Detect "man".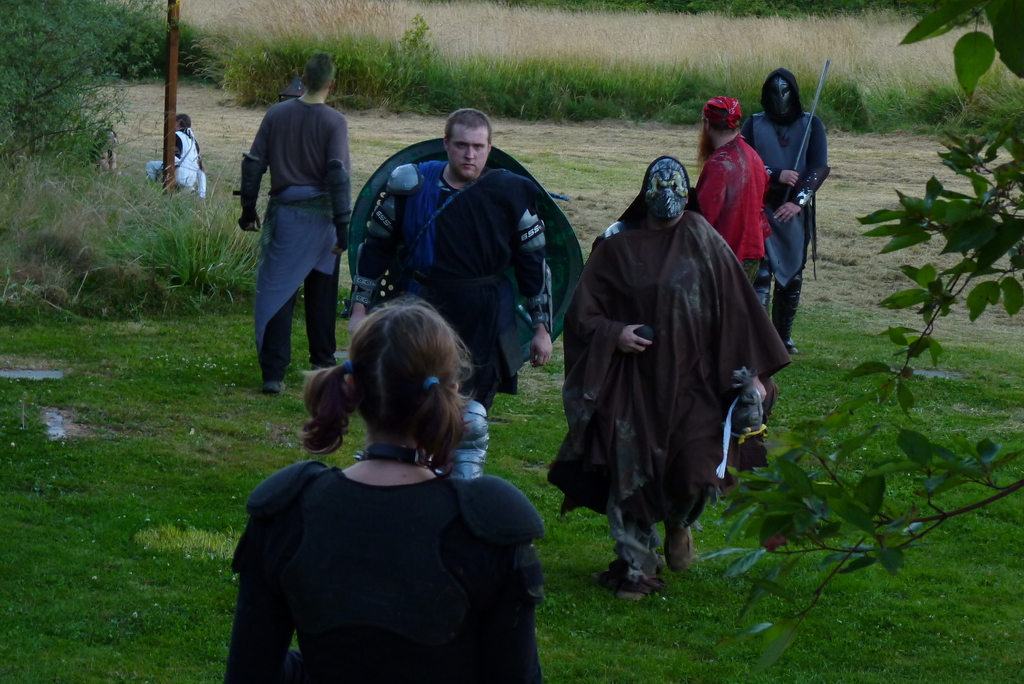
Detected at 234 63 360 415.
